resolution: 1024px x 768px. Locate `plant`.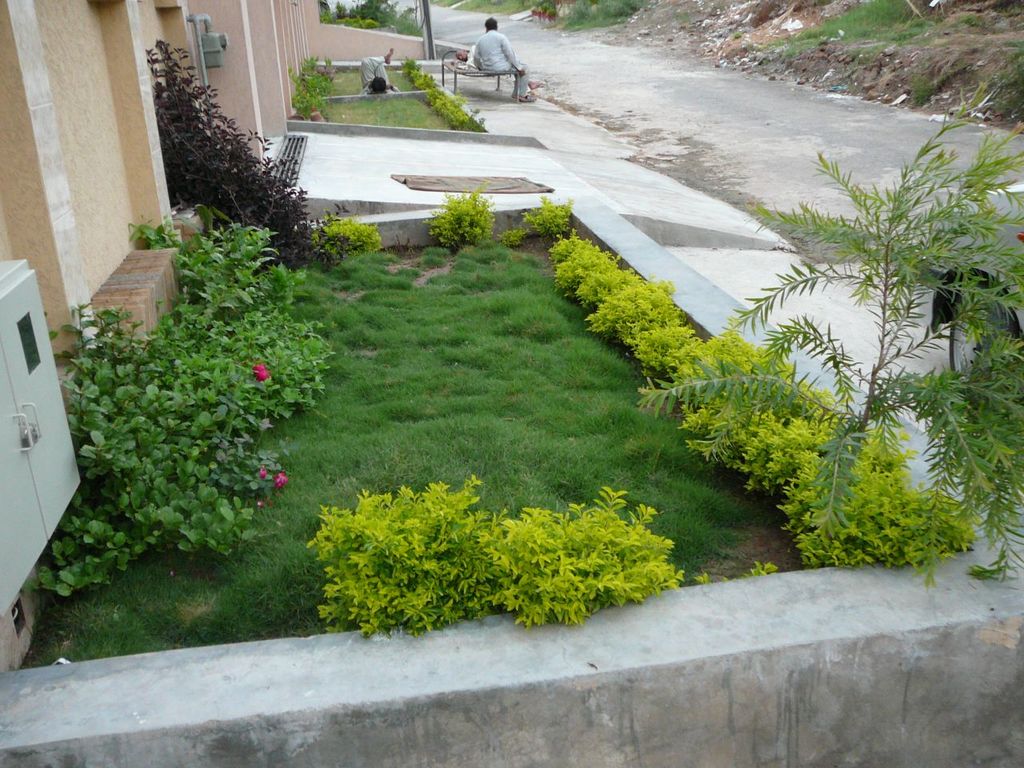
<bbox>503, 187, 578, 250</bbox>.
